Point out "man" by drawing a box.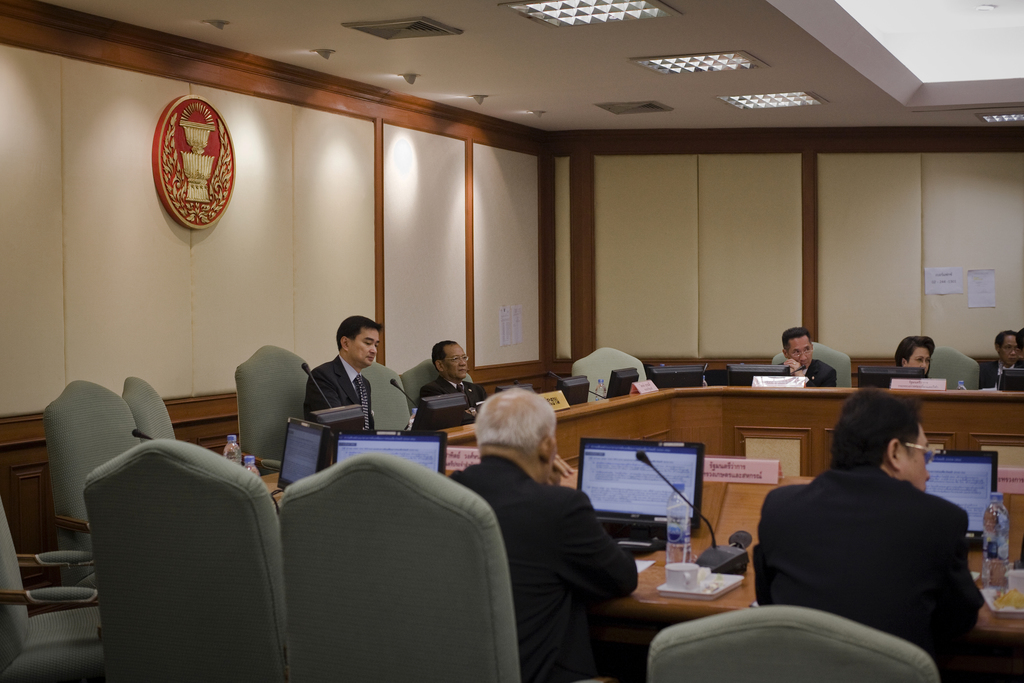
(x1=313, y1=312, x2=397, y2=440).
